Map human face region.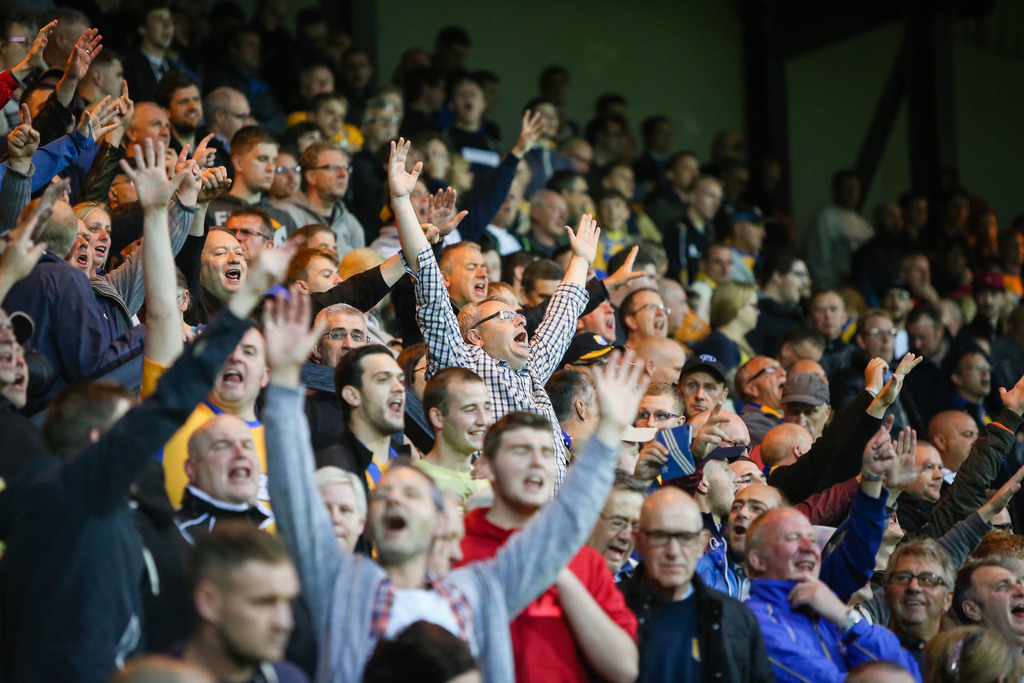
Mapped to x1=797, y1=427, x2=810, y2=450.
